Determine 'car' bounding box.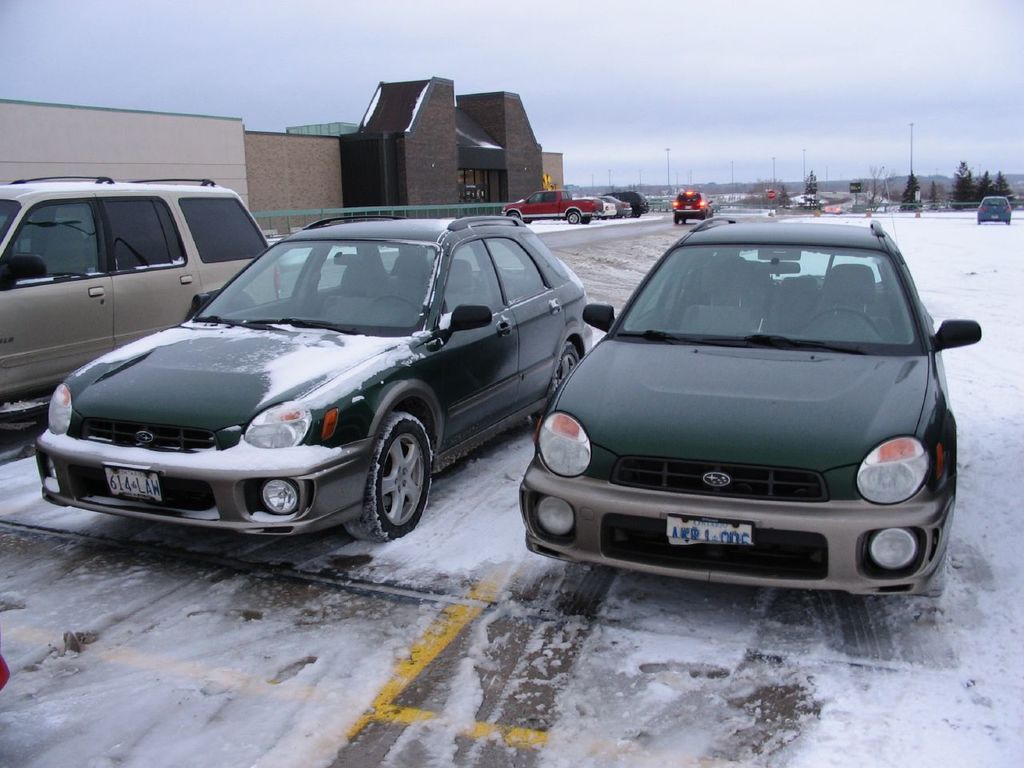
Determined: box=[978, 194, 1010, 226].
